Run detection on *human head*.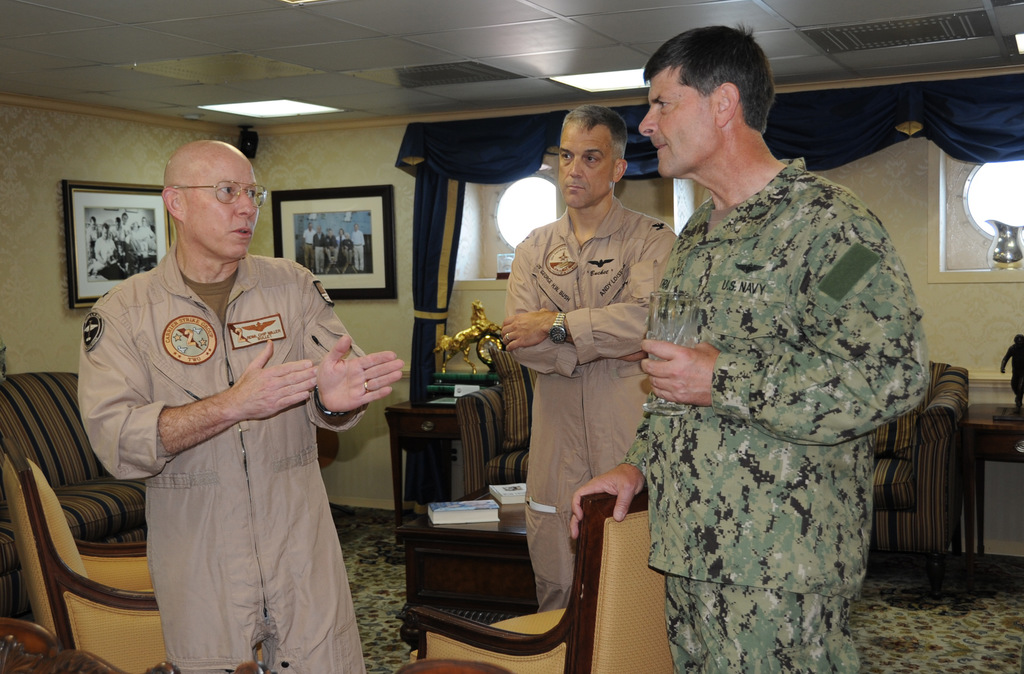
Result: <region>158, 140, 261, 259</region>.
